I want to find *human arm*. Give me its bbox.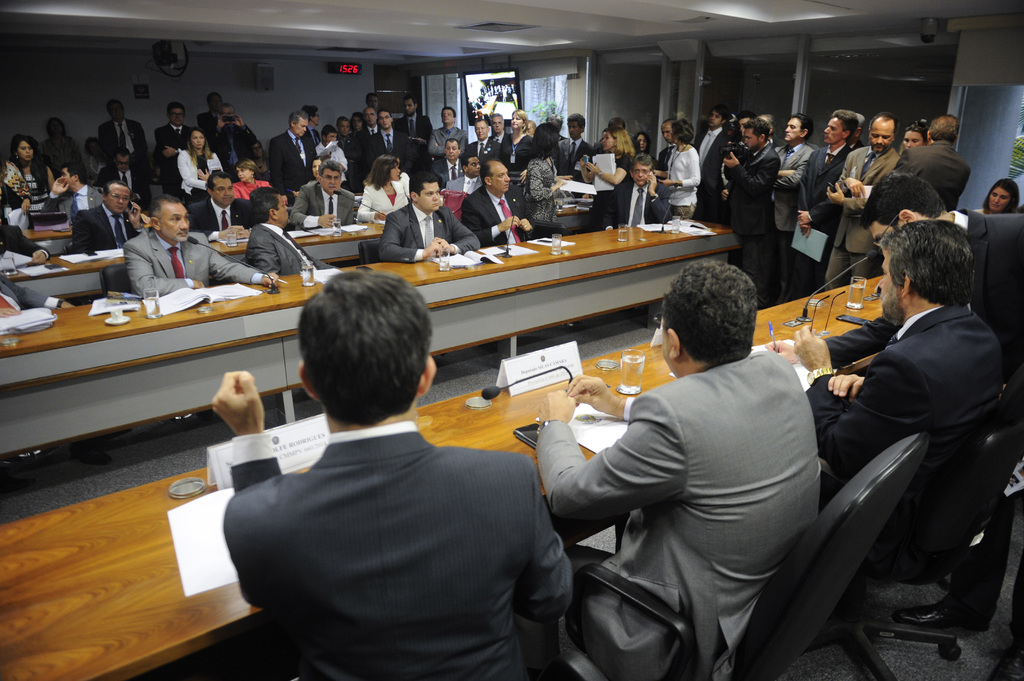
x1=662 y1=143 x2=703 y2=193.
